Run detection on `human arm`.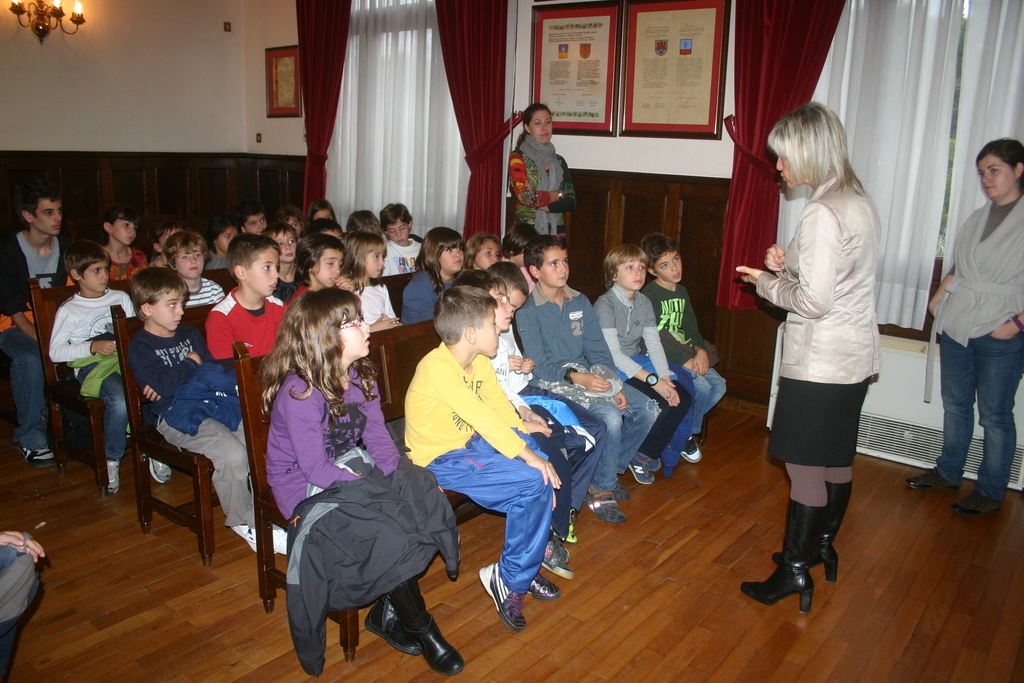
Result: x1=138 y1=363 x2=218 y2=403.
